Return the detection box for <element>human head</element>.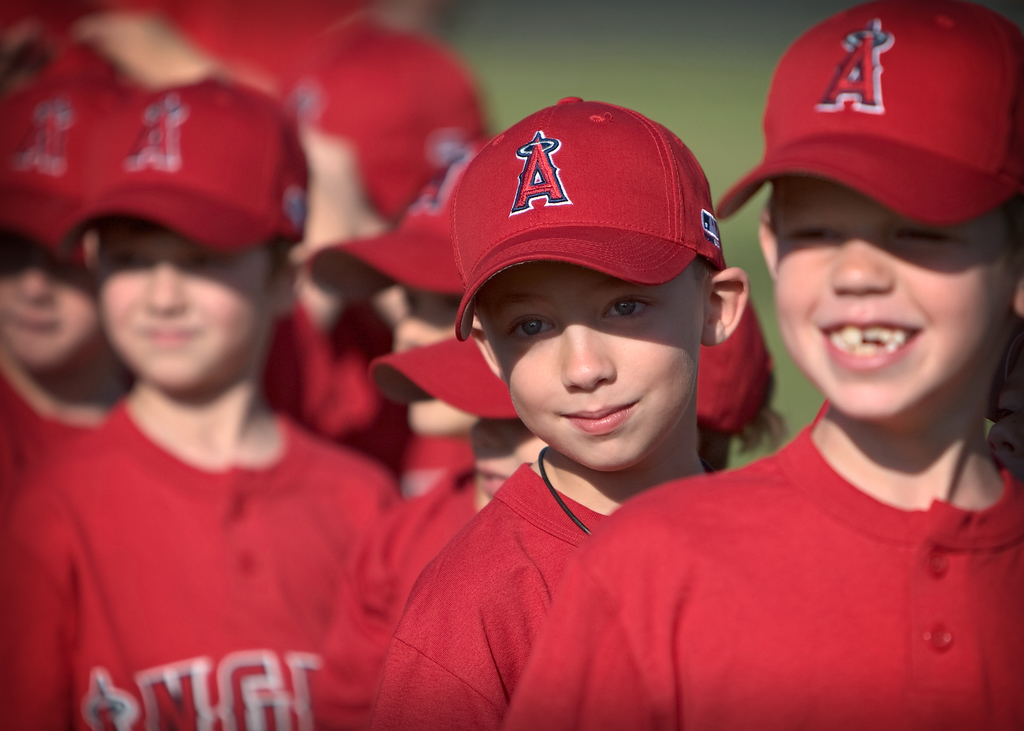
[left=285, top=33, right=479, bottom=248].
